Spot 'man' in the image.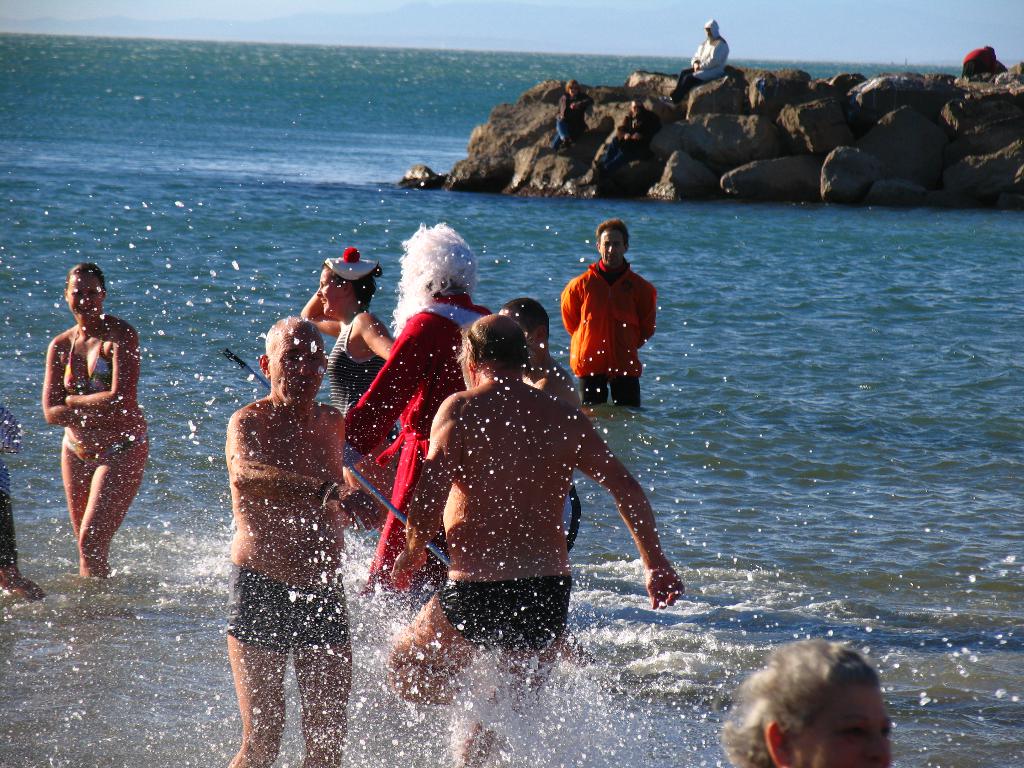
'man' found at bbox=(345, 220, 492, 593).
